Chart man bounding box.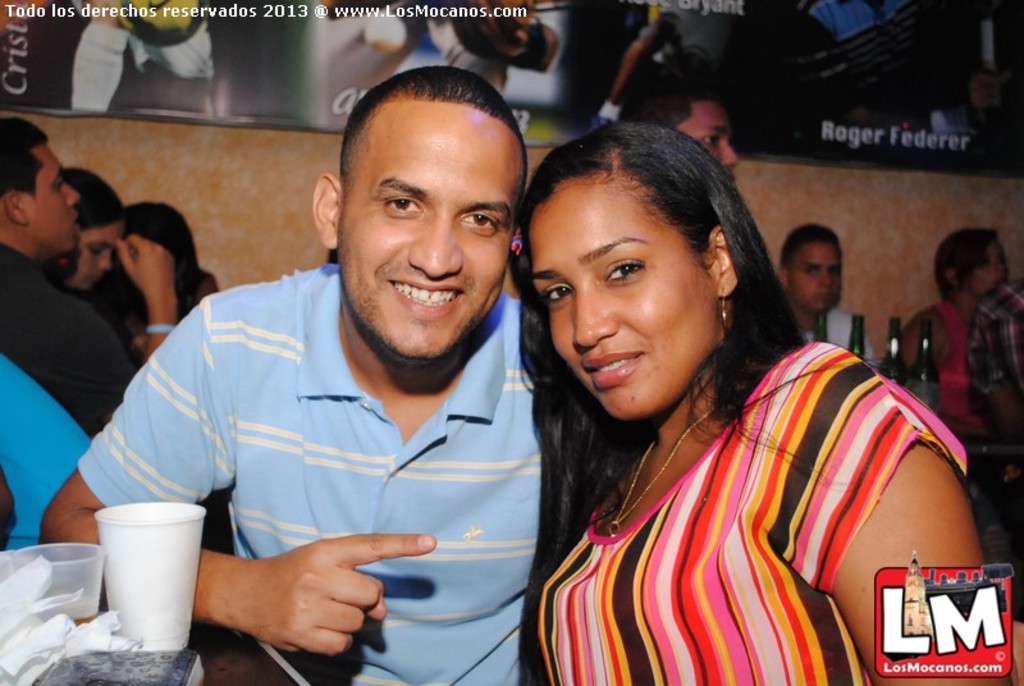
Charted: (x1=77, y1=87, x2=572, y2=671).
